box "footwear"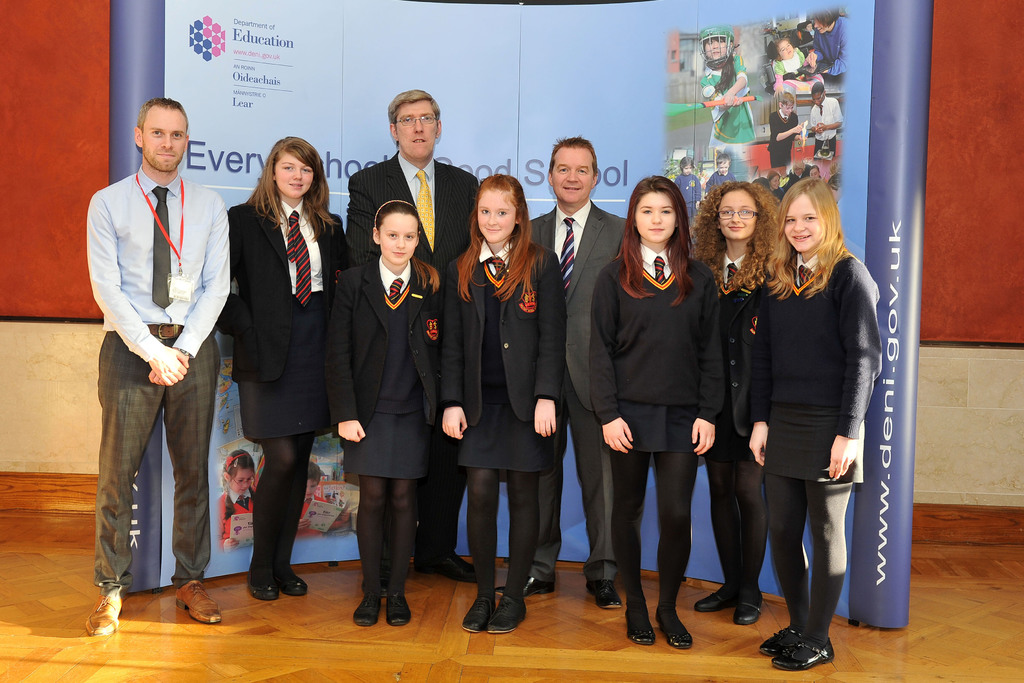
l=627, t=611, r=652, b=646
